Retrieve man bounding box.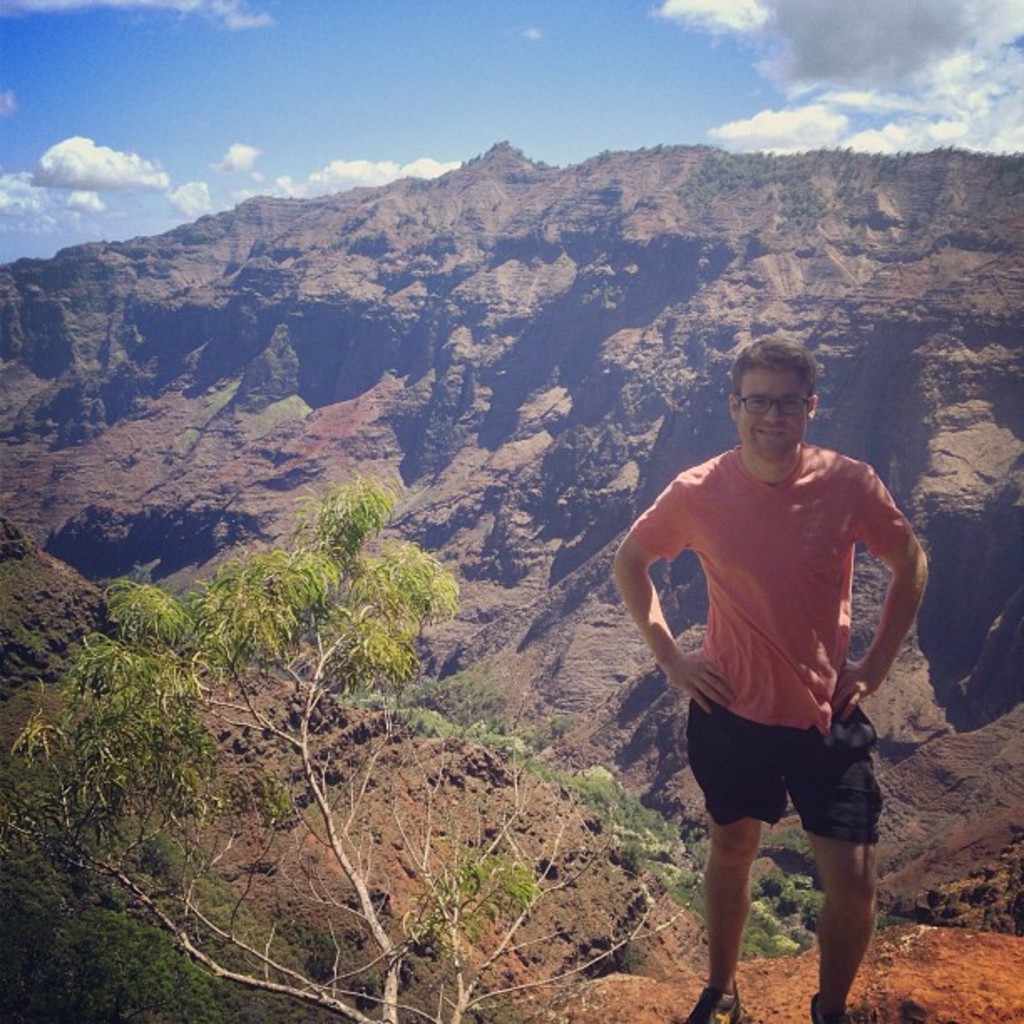
Bounding box: (x1=612, y1=333, x2=927, y2=1022).
